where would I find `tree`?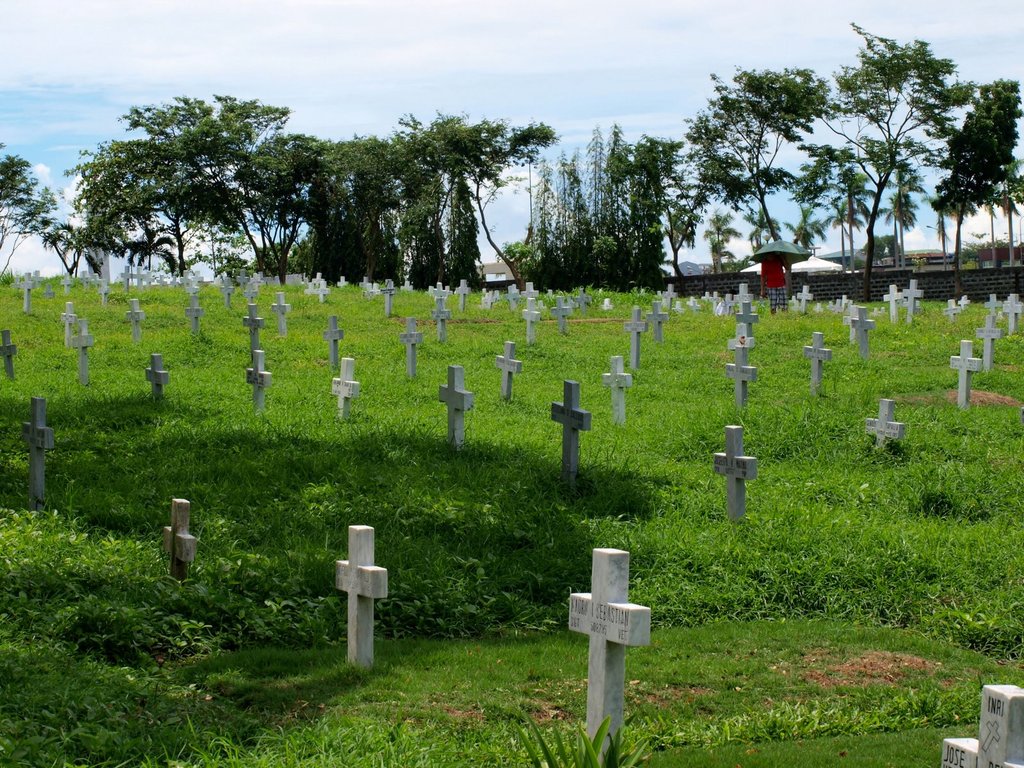
At (x1=668, y1=67, x2=829, y2=269).
